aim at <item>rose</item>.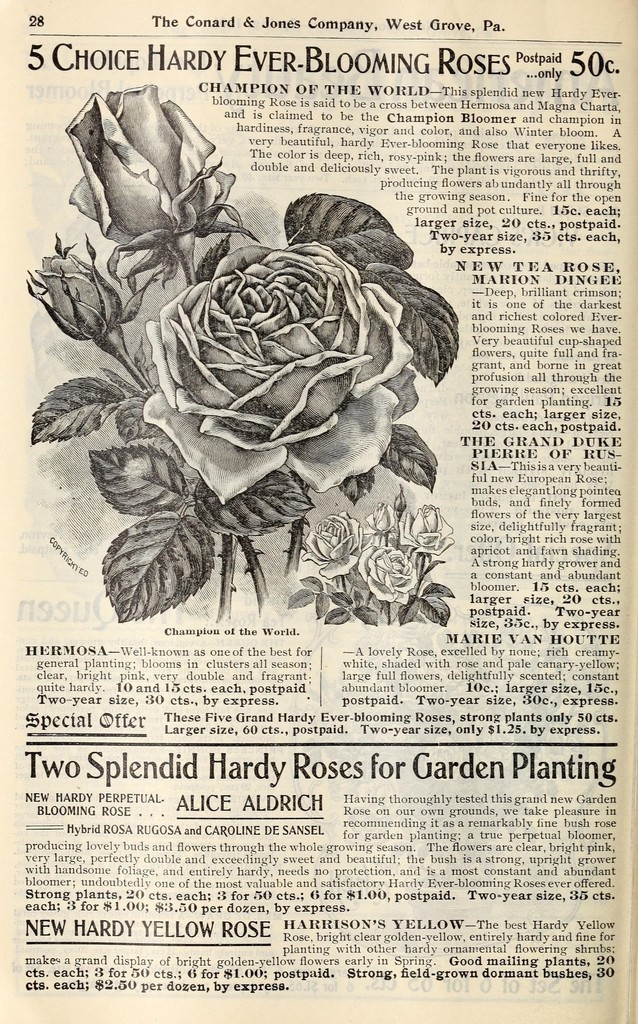
Aimed at bbox=[298, 500, 459, 606].
